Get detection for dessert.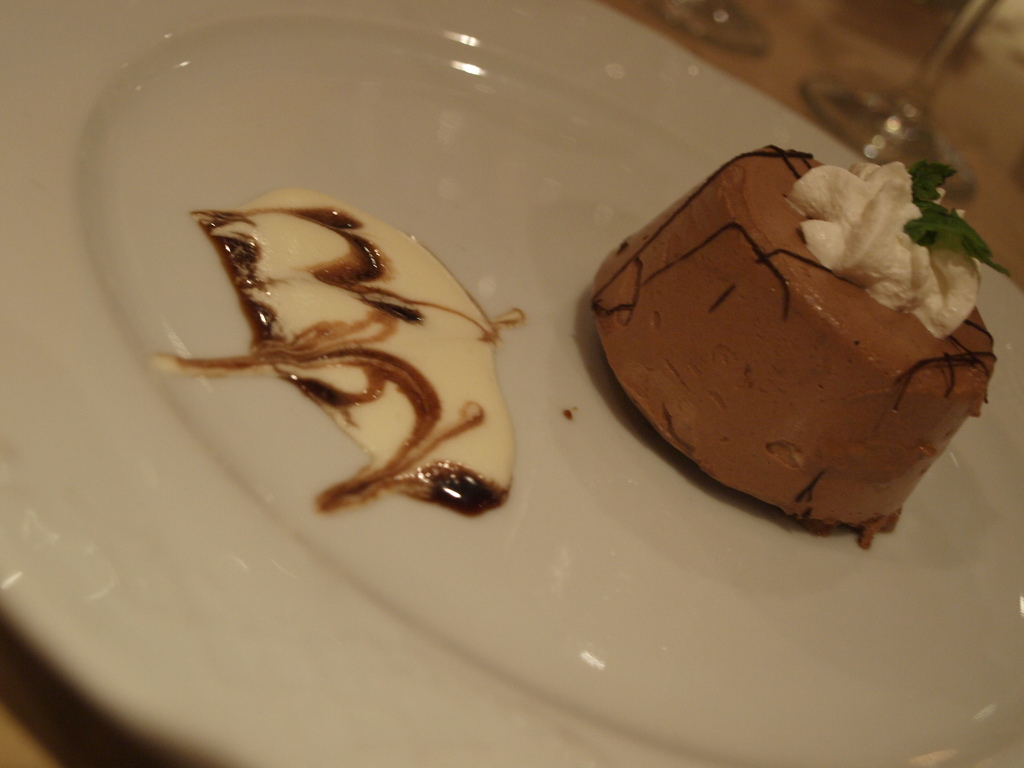
Detection: bbox=[579, 141, 1014, 547].
